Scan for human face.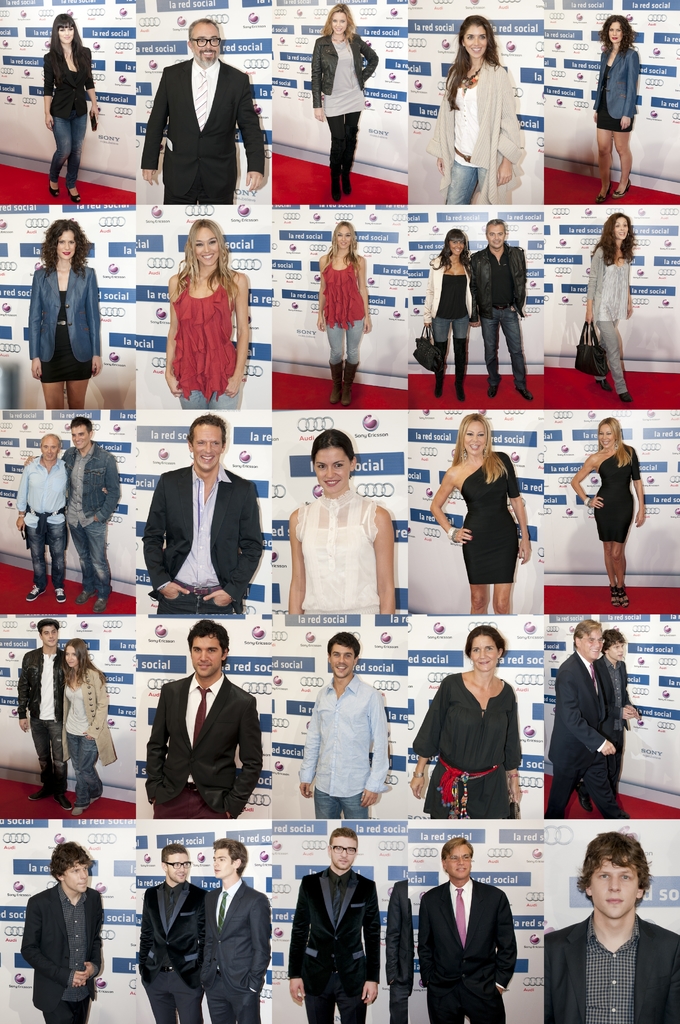
Scan result: 336,225,350,249.
